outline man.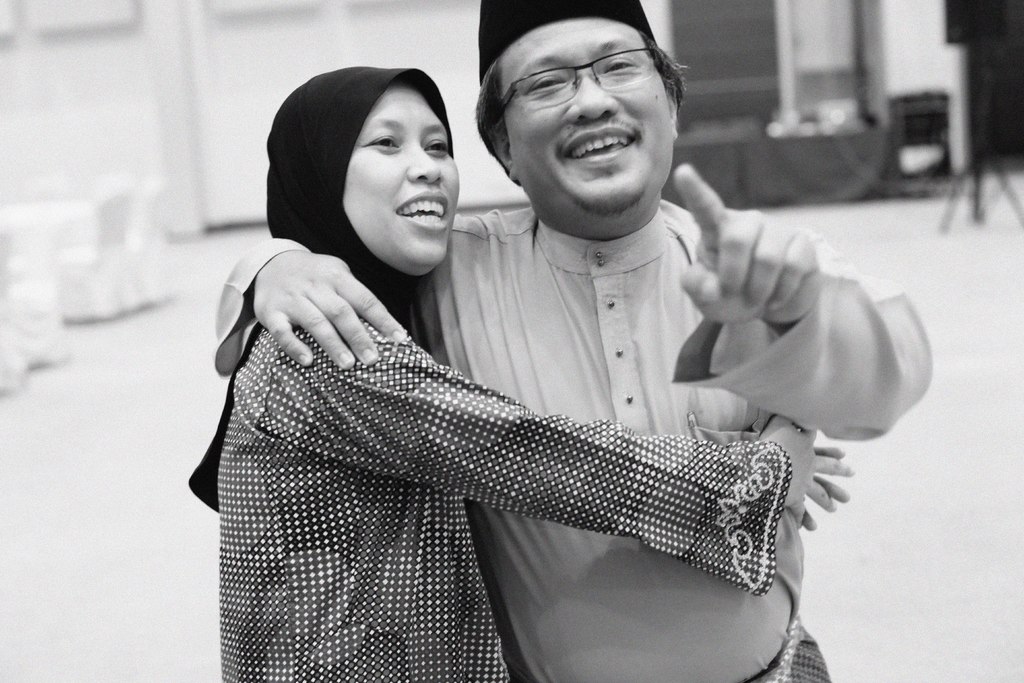
Outline: bbox=[211, 0, 932, 682].
